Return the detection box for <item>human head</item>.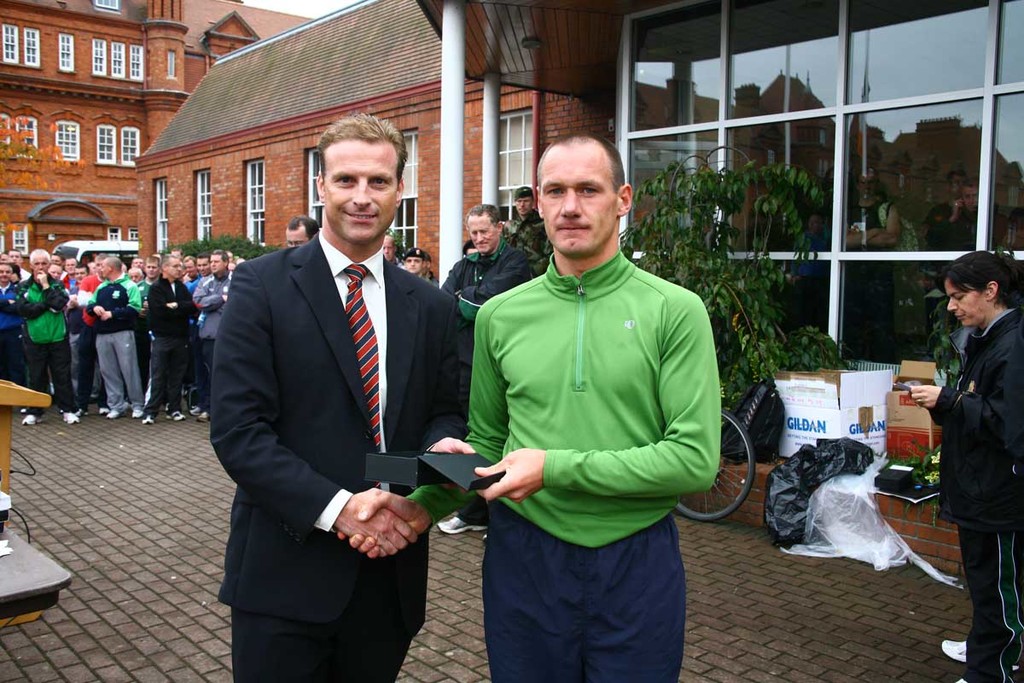
(522, 121, 642, 266).
